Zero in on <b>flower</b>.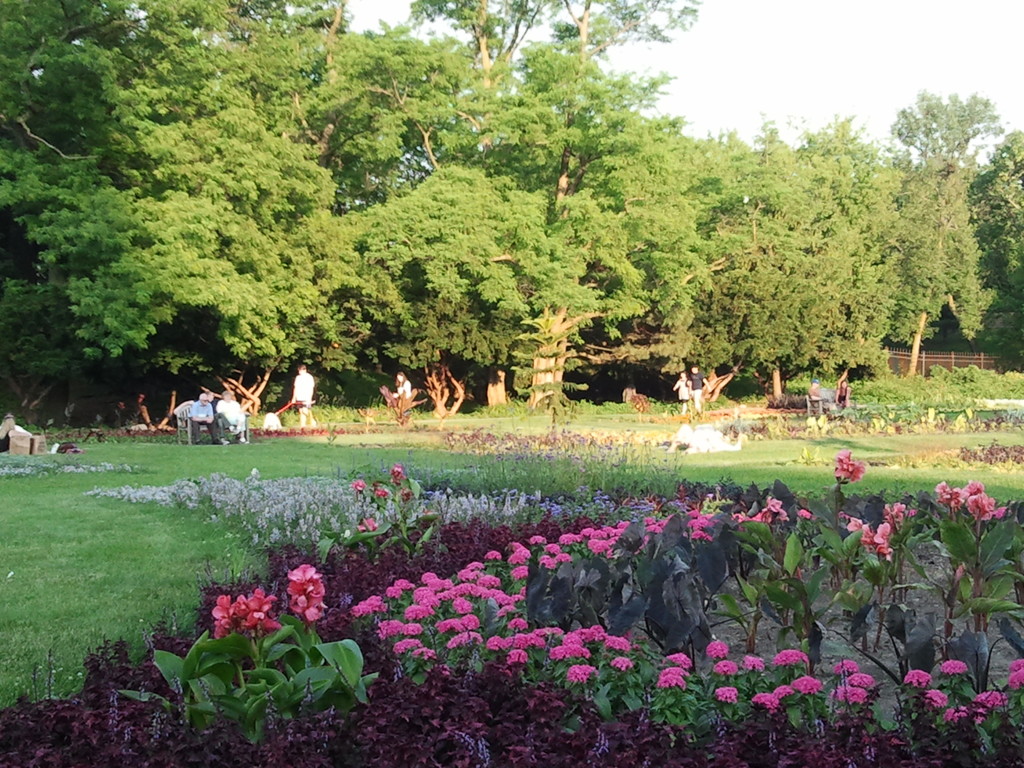
Zeroed in: rect(753, 692, 779, 710).
